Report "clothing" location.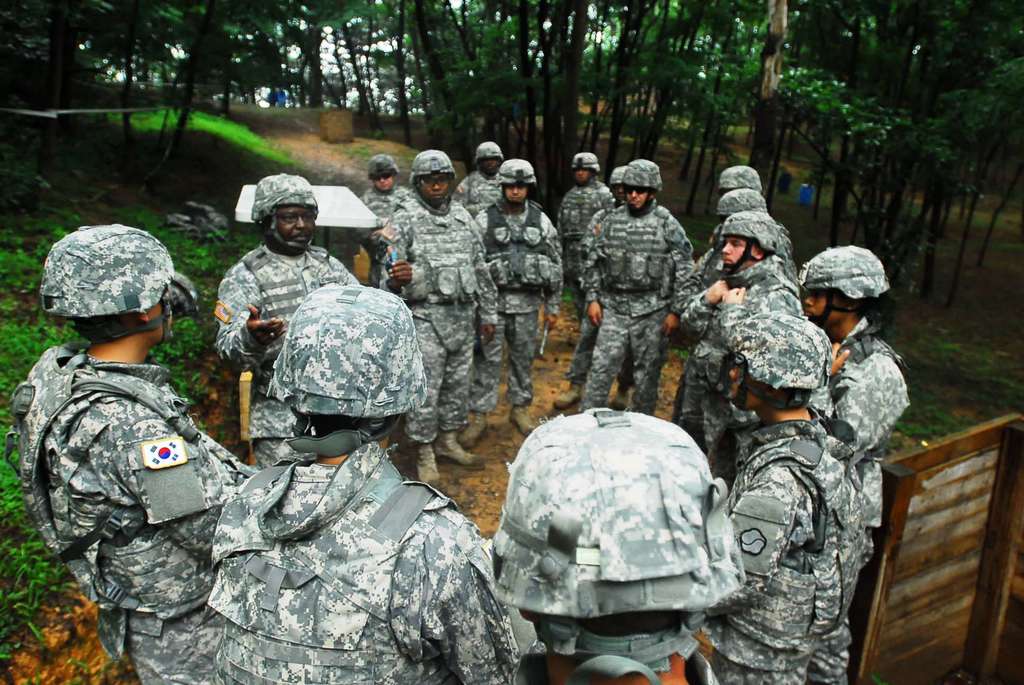
Report: {"left": 213, "top": 242, "right": 360, "bottom": 469}.
